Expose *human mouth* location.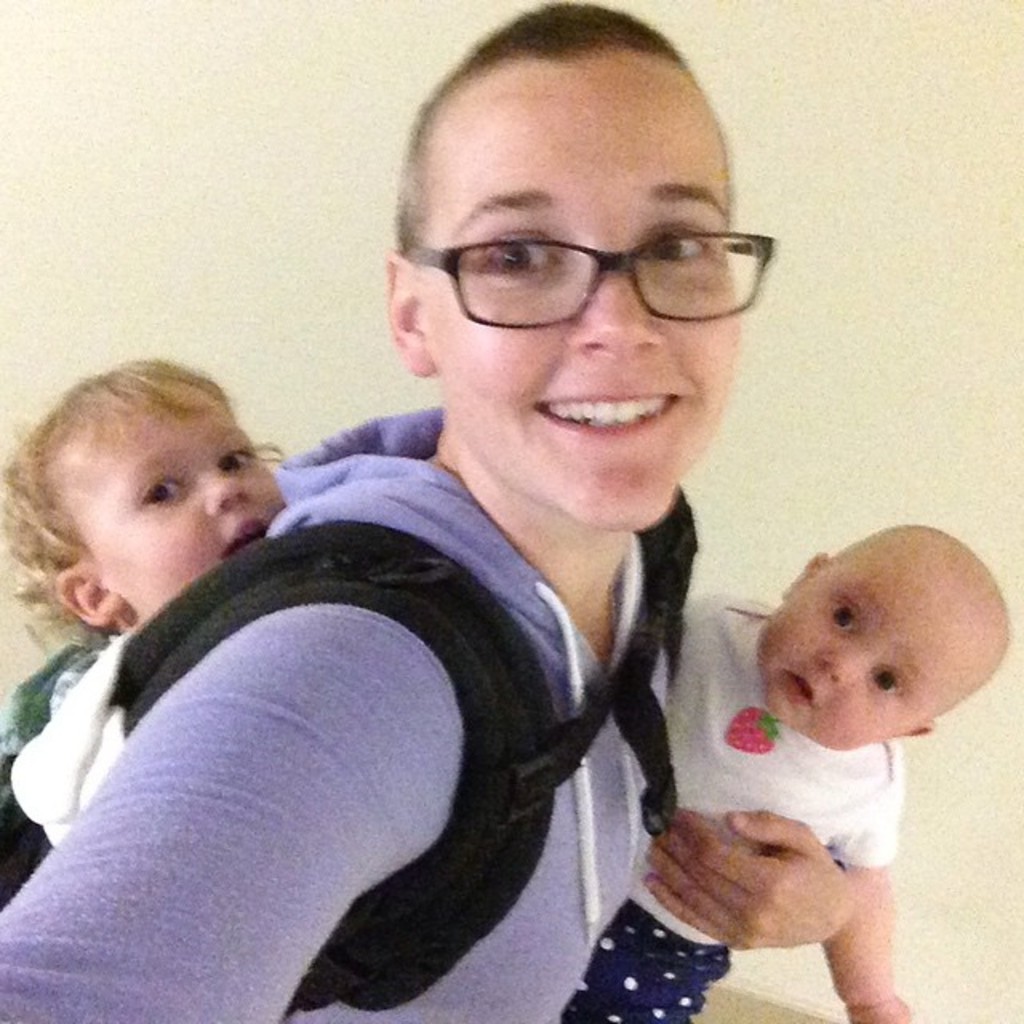
Exposed at 525:376:690:438.
